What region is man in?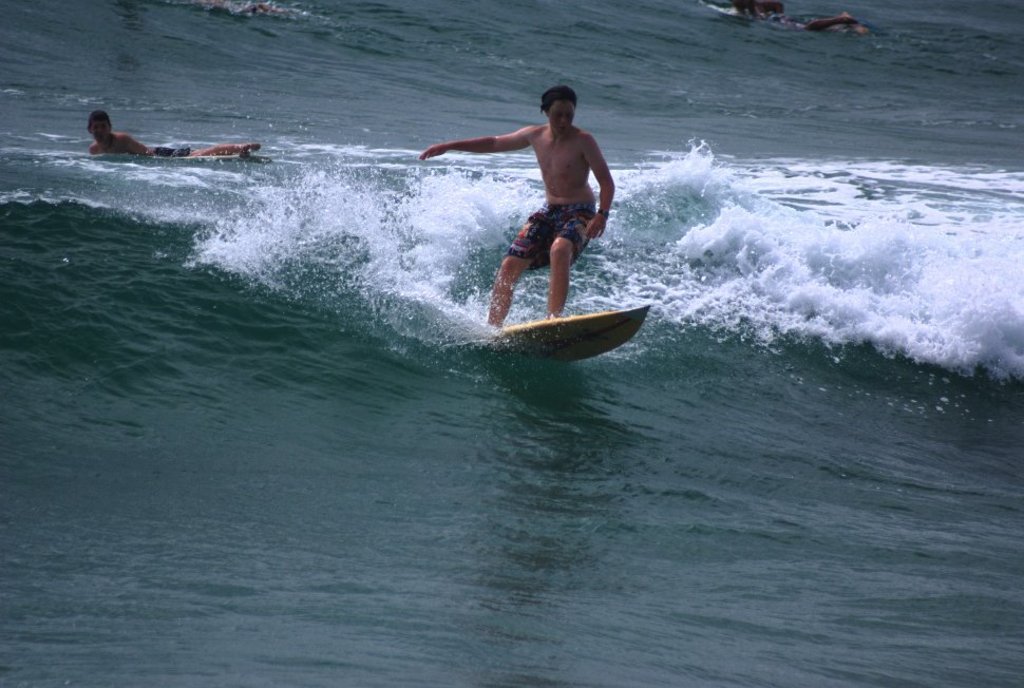
select_region(455, 73, 620, 320).
